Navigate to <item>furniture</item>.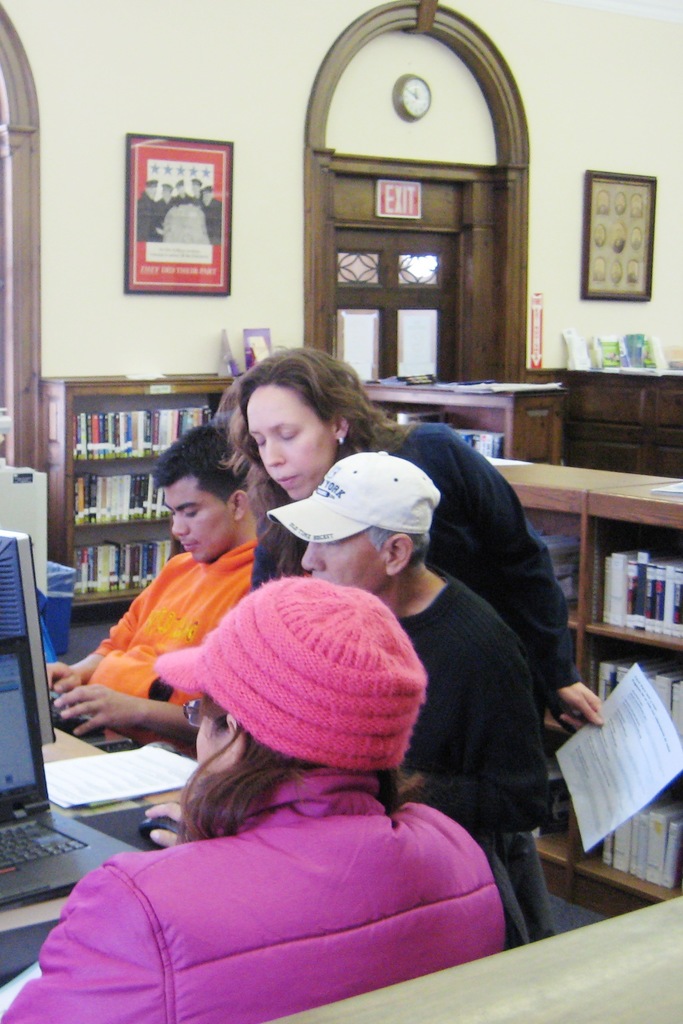
Navigation target: [left=480, top=456, right=682, bottom=920].
